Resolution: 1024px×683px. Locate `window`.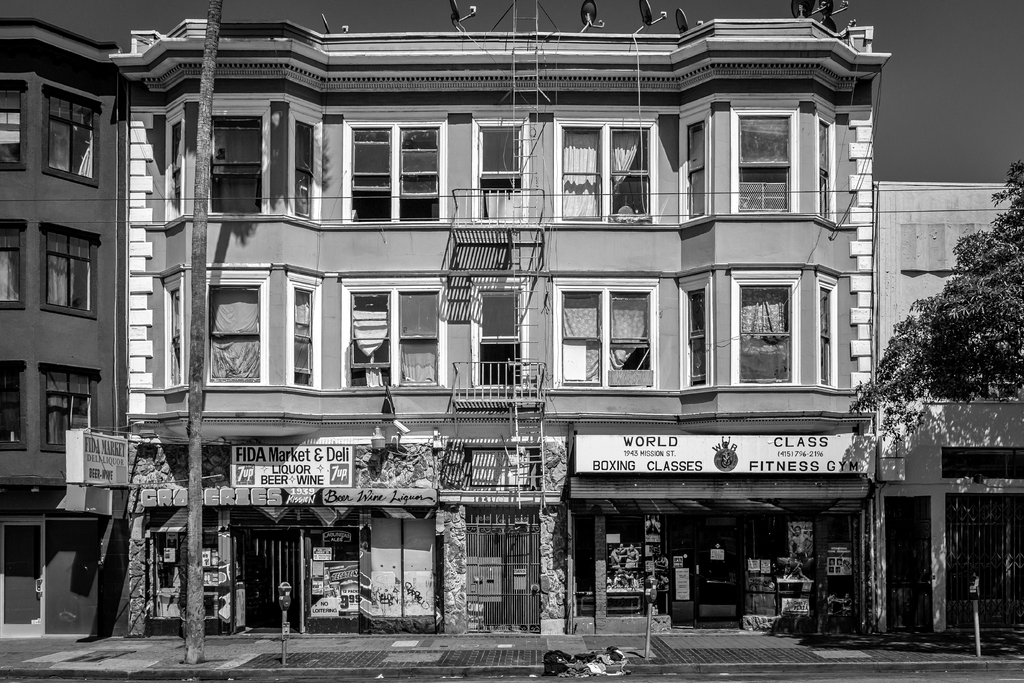
284, 274, 323, 388.
